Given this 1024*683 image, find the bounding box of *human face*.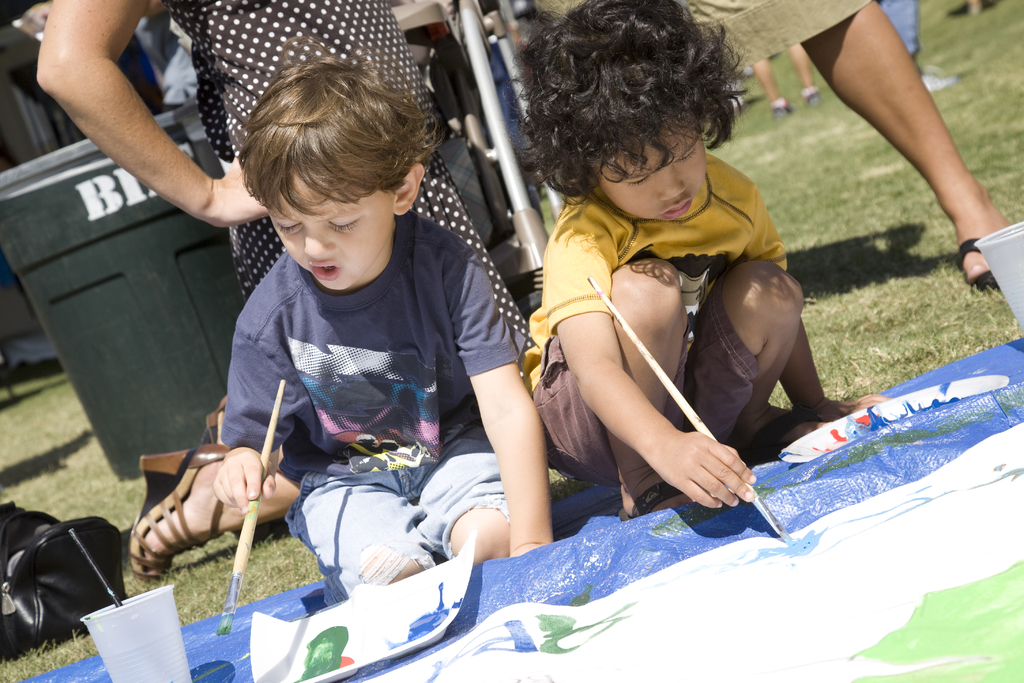
[x1=588, y1=111, x2=710, y2=218].
